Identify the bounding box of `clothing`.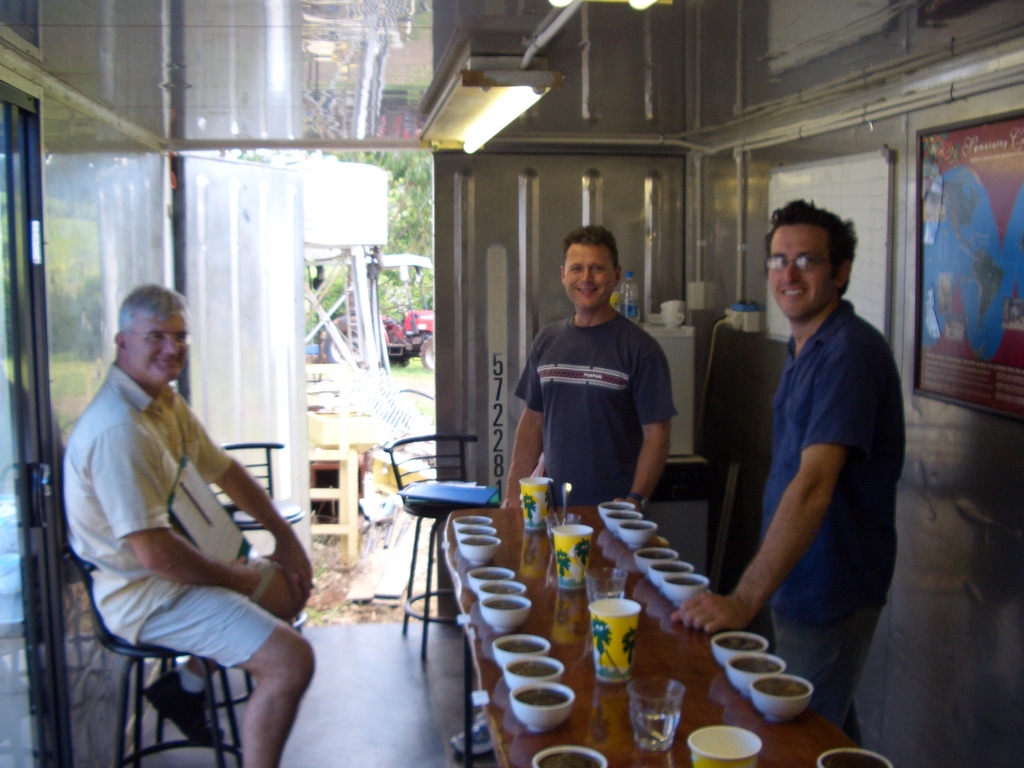
pyautogui.locateOnScreen(762, 292, 915, 749).
